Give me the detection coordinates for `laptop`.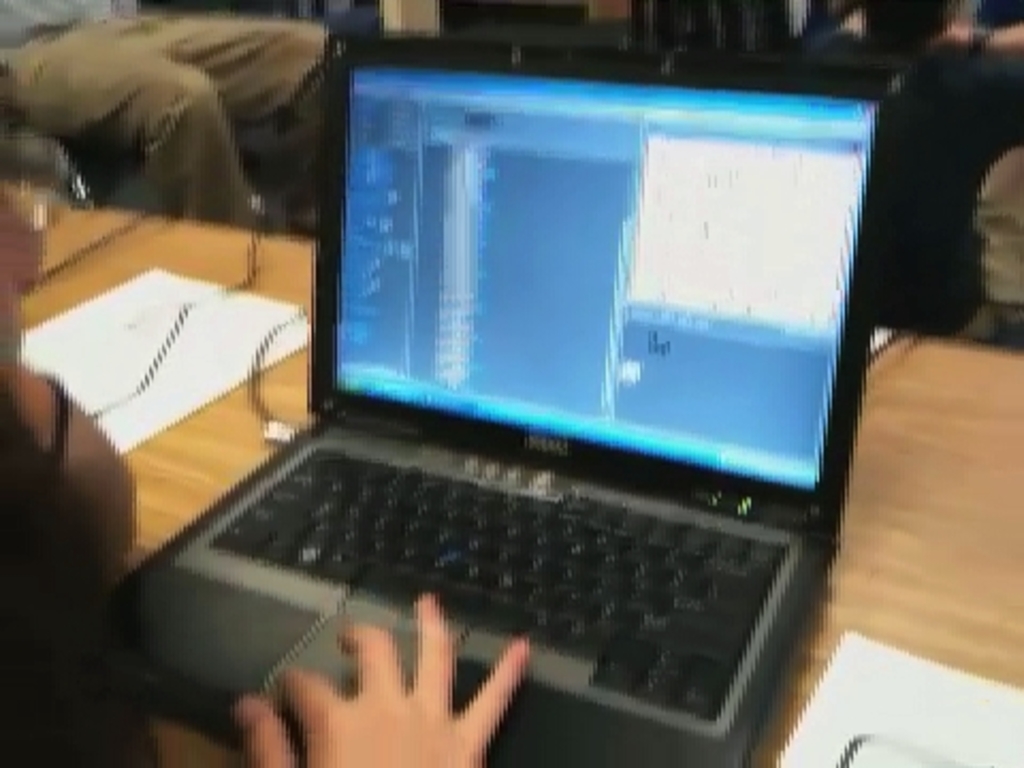
box(111, 23, 887, 766).
